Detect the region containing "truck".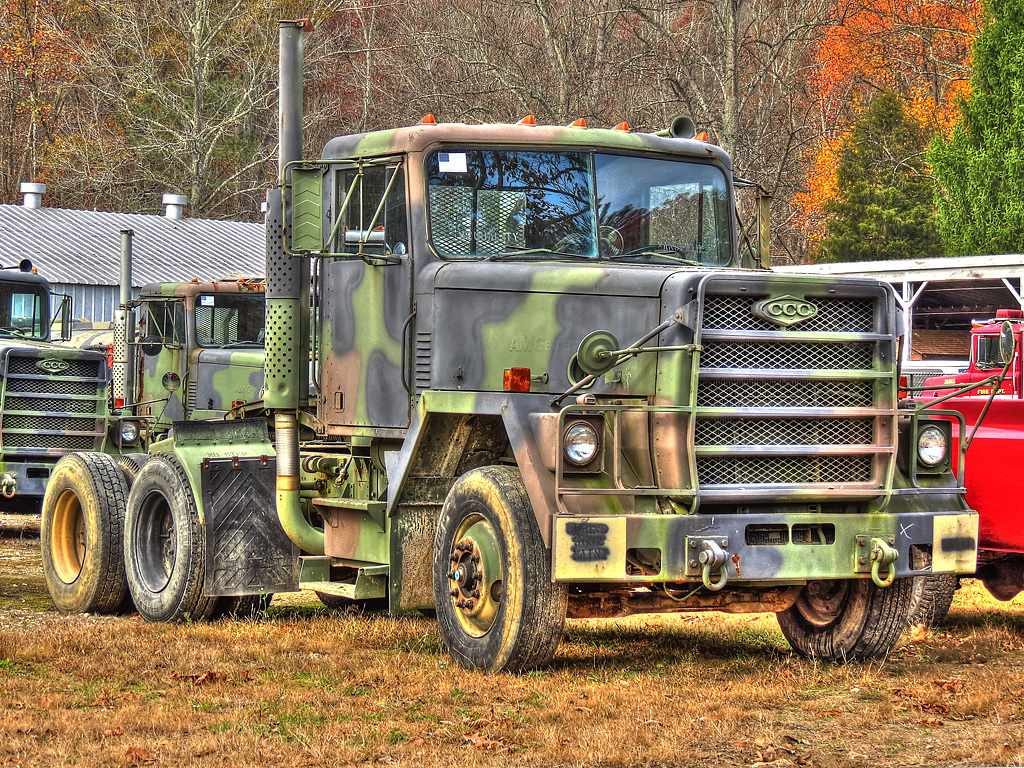
{"x1": 0, "y1": 222, "x2": 310, "y2": 497}.
